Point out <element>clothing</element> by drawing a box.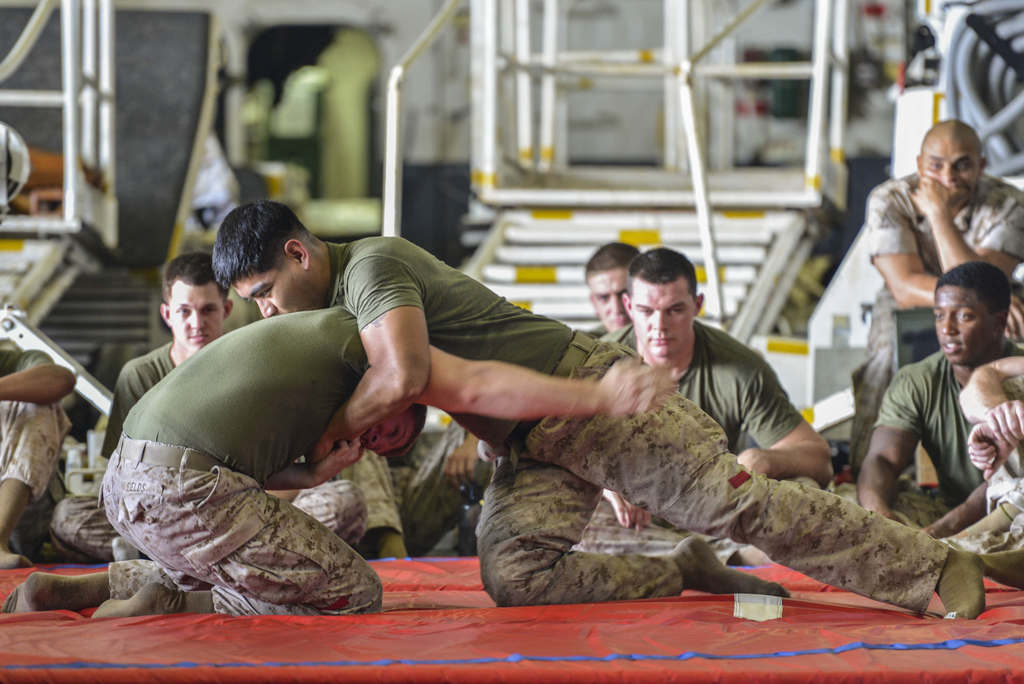
rect(874, 341, 974, 529).
